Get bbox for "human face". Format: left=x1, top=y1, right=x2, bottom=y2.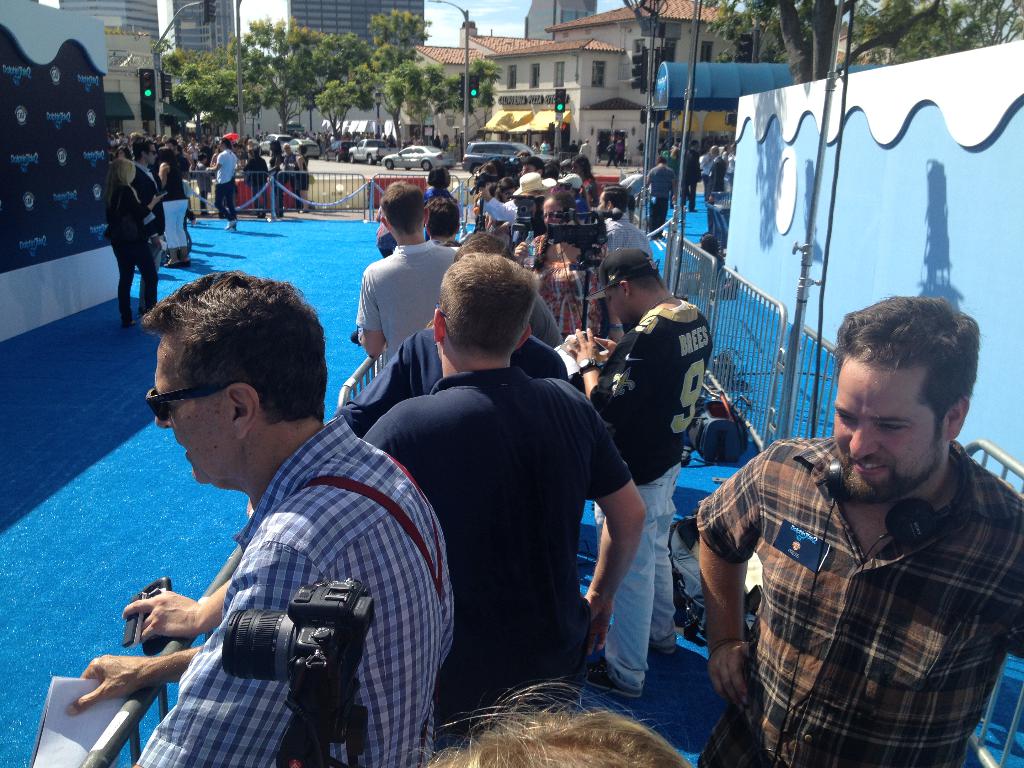
left=145, top=339, right=248, bottom=479.
